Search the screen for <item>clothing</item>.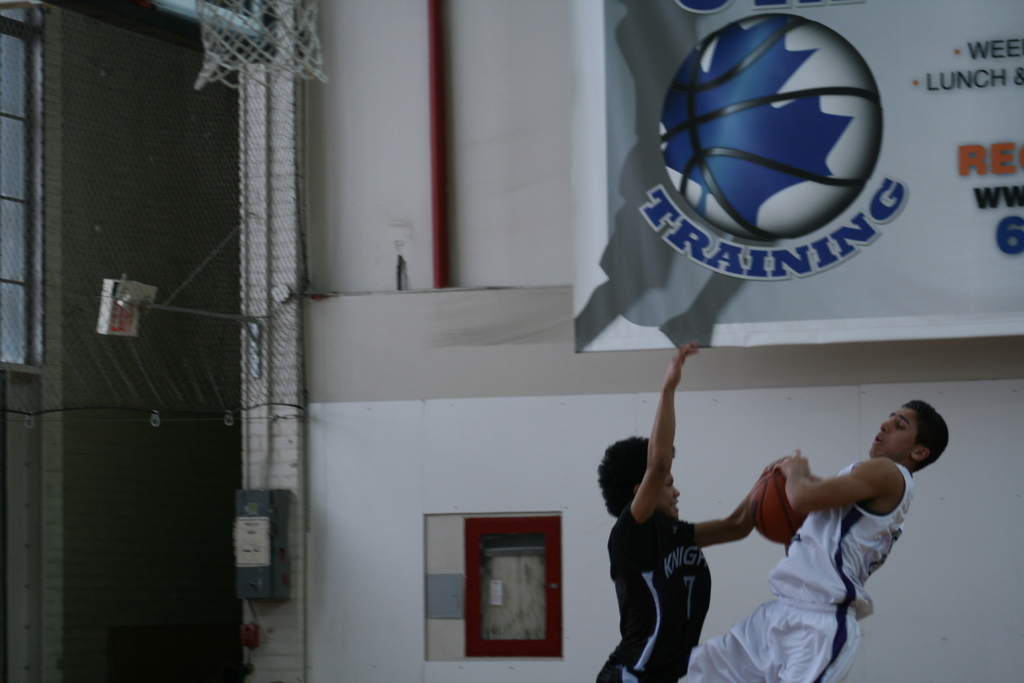
Found at [x1=724, y1=417, x2=925, y2=630].
